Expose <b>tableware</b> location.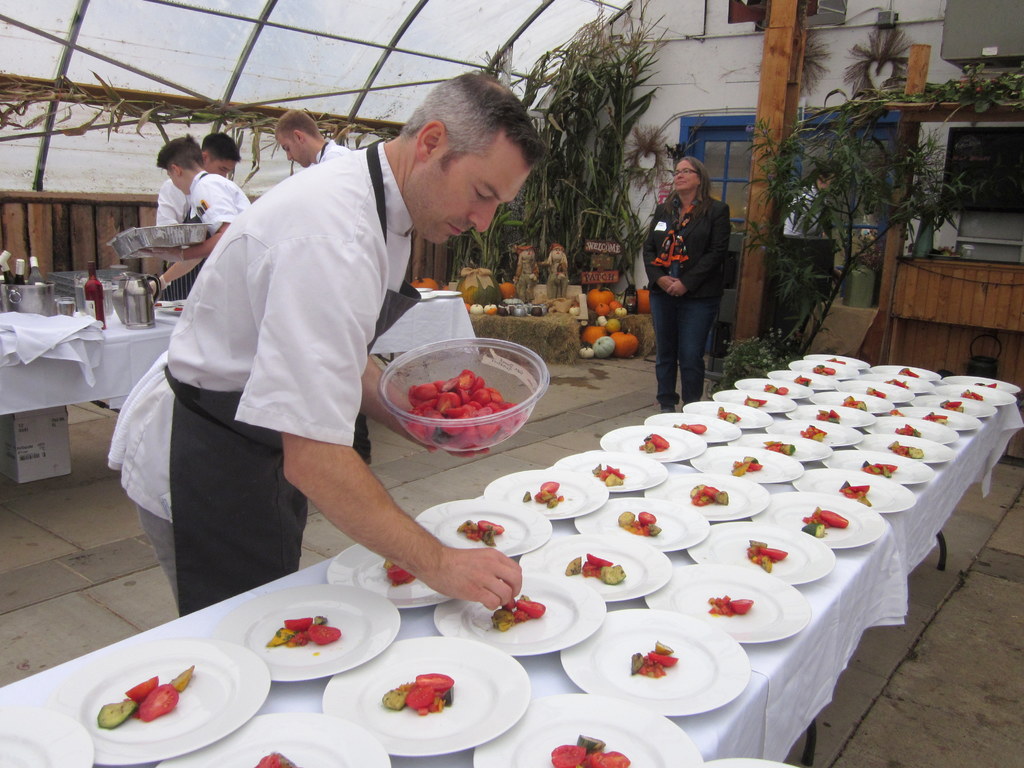
Exposed at bbox=(860, 433, 957, 464).
